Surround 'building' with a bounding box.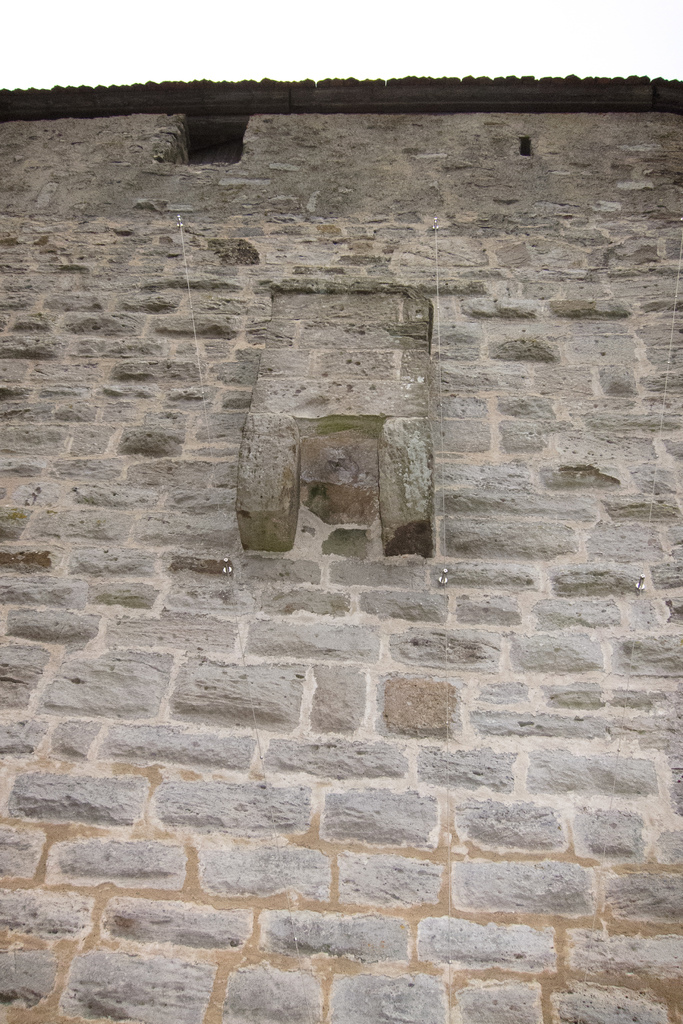
bbox(0, 73, 682, 1023).
